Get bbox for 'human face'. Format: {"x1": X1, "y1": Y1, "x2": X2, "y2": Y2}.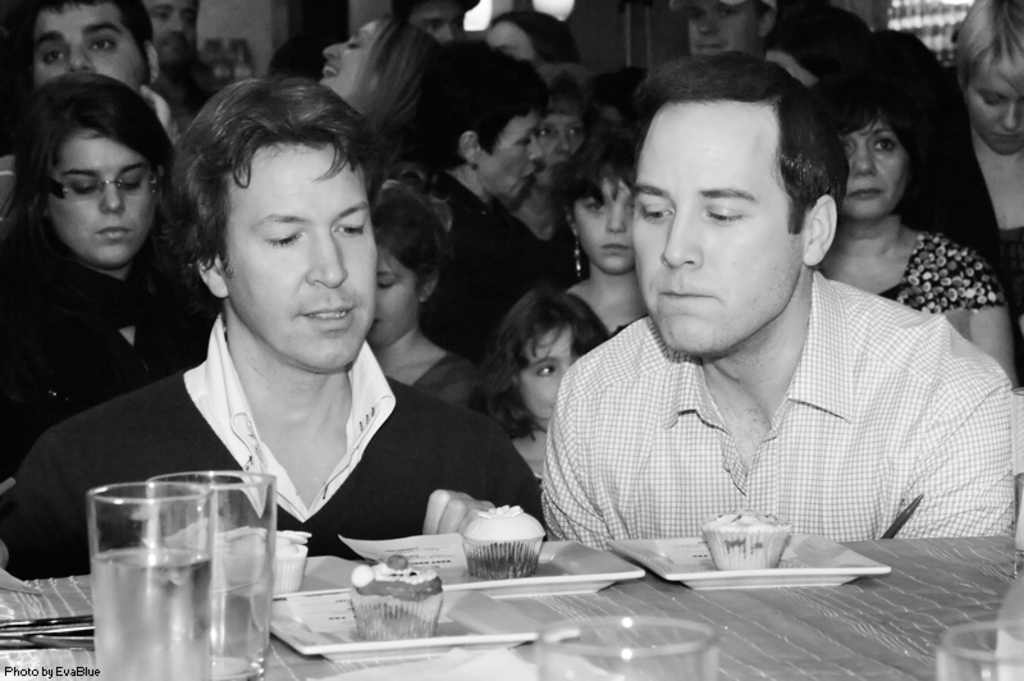
{"x1": 220, "y1": 137, "x2": 376, "y2": 370}.
